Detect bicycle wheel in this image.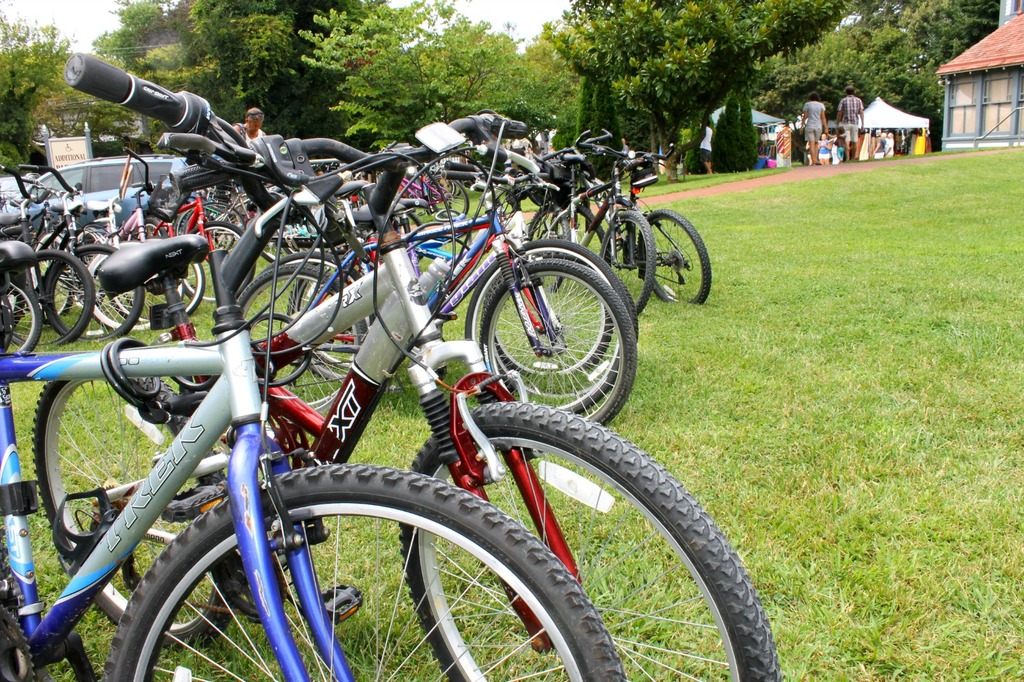
Detection: bbox=(102, 458, 622, 681).
